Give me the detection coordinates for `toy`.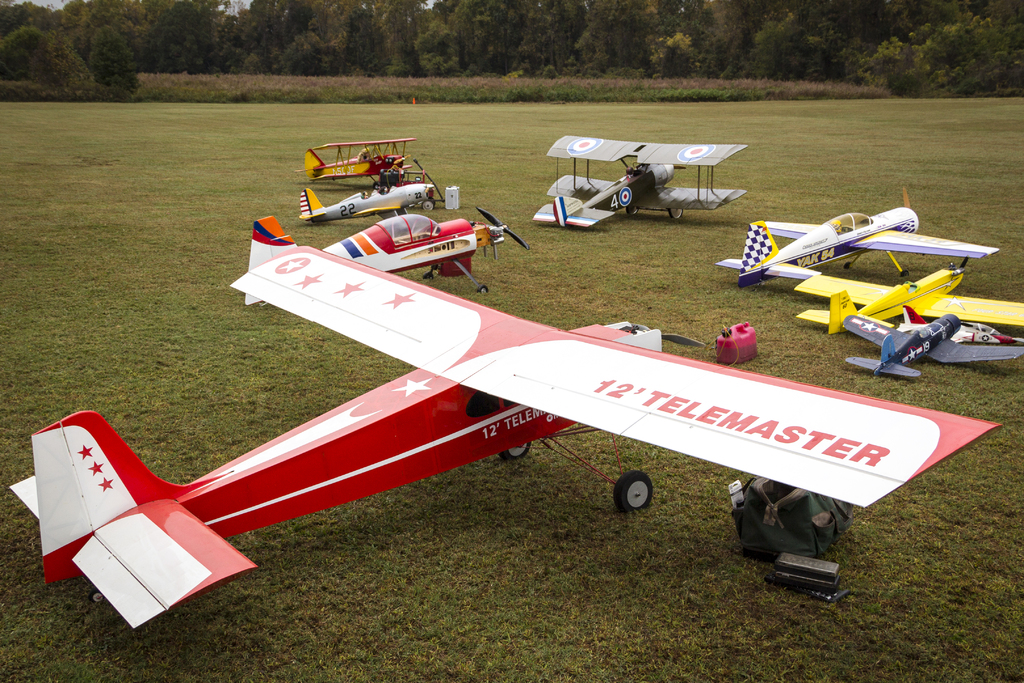
[left=525, top=131, right=758, bottom=230].
